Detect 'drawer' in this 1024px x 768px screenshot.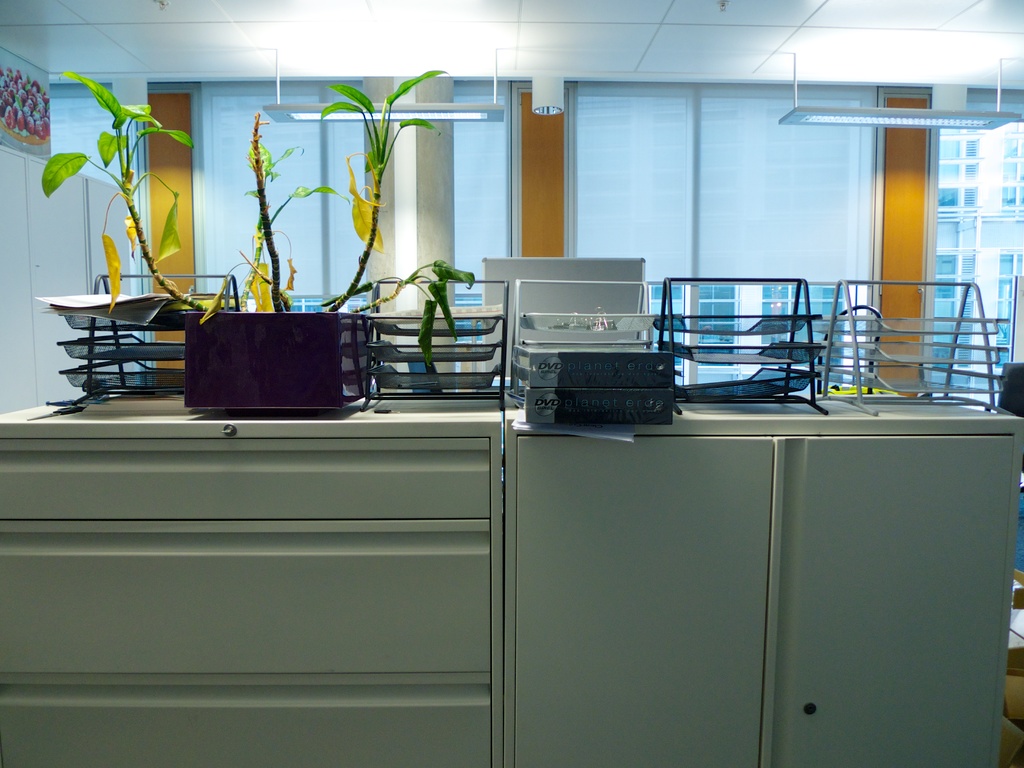
Detection: x1=0, y1=671, x2=492, y2=767.
